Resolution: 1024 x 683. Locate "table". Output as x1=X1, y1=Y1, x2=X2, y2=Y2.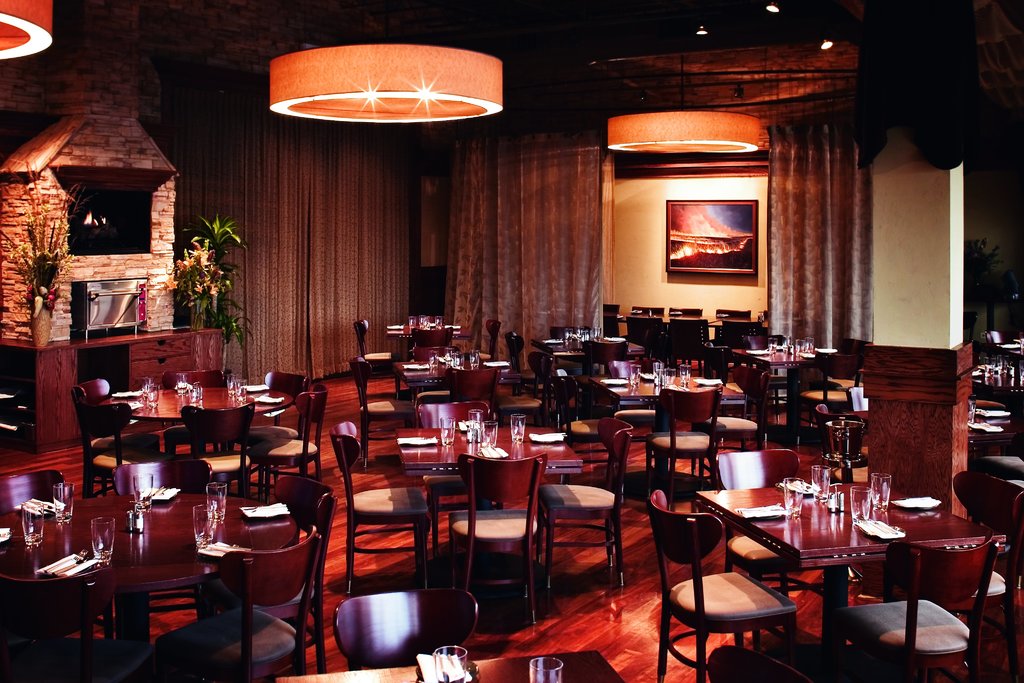
x1=0, y1=494, x2=297, y2=645.
